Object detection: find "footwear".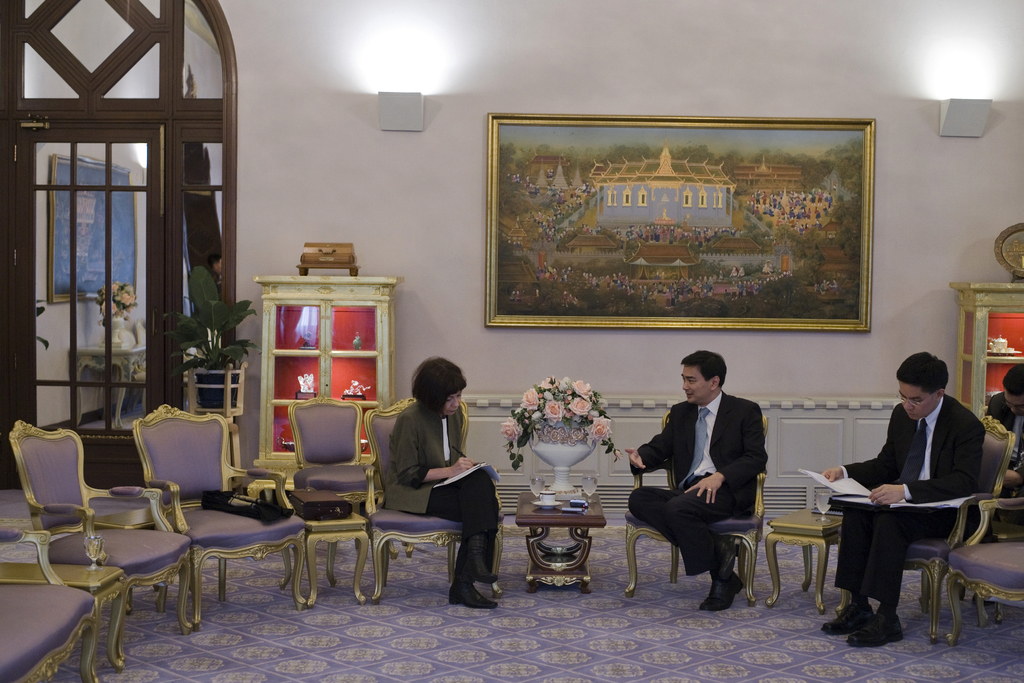
bbox=(822, 604, 876, 634).
